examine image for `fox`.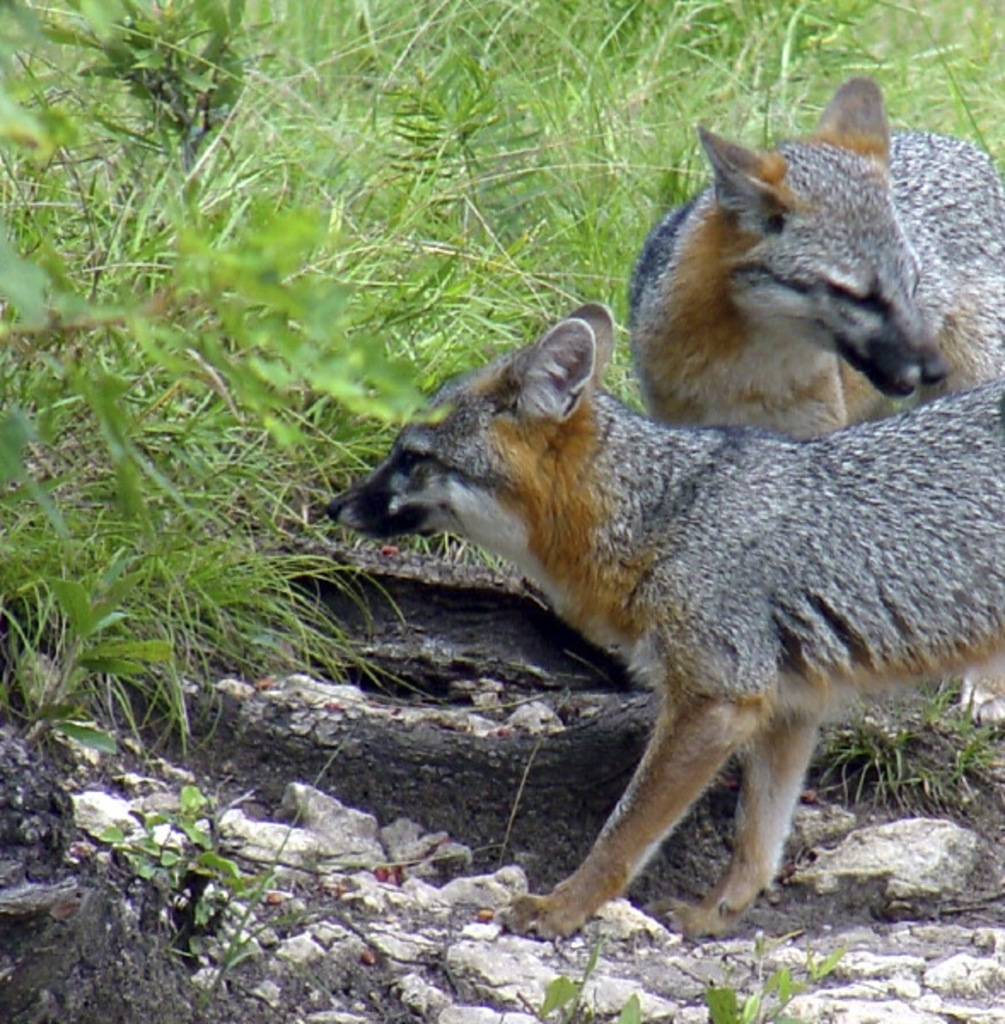
Examination result: <bbox>623, 75, 1003, 730</bbox>.
